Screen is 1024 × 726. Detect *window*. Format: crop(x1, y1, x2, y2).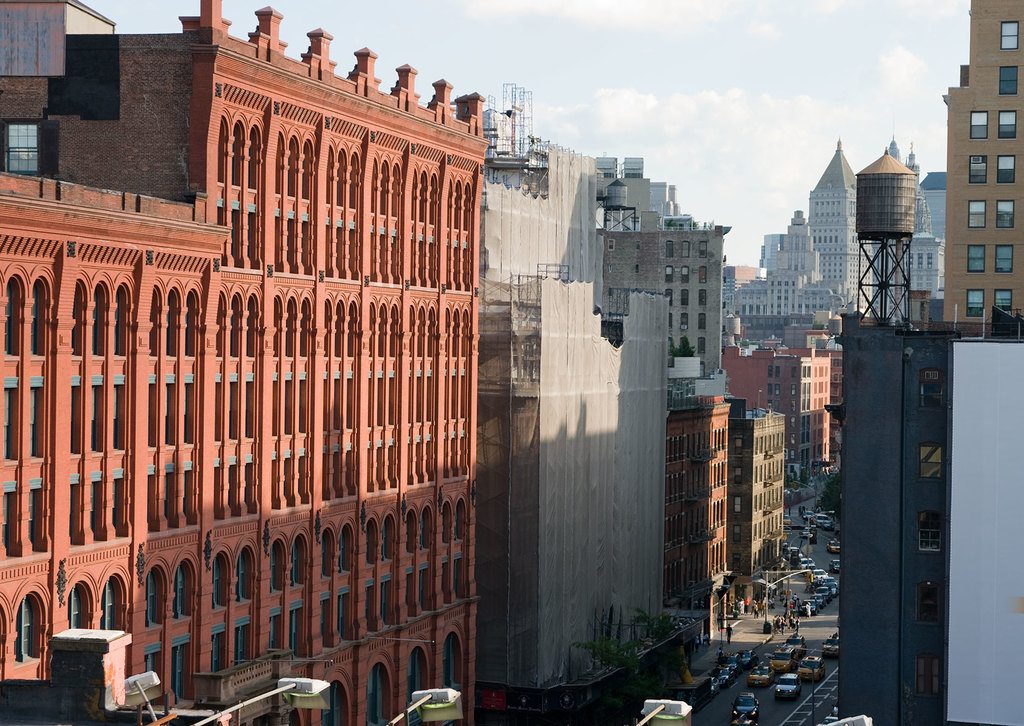
crop(998, 109, 1016, 140).
